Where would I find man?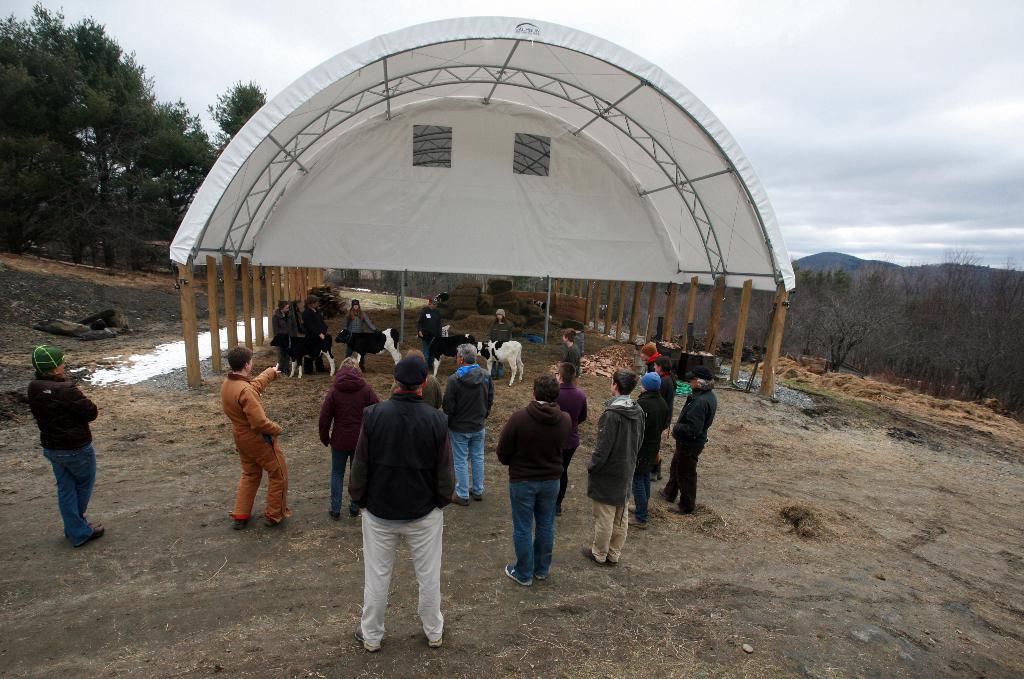
At crop(220, 347, 292, 530).
